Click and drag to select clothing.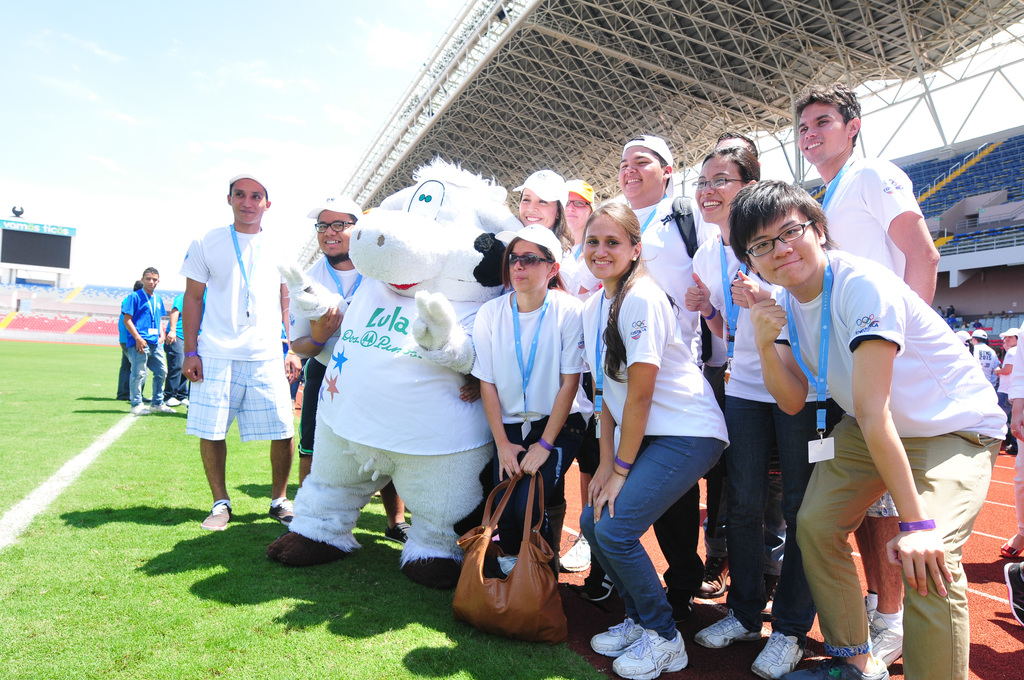
Selection: bbox=(559, 239, 618, 289).
